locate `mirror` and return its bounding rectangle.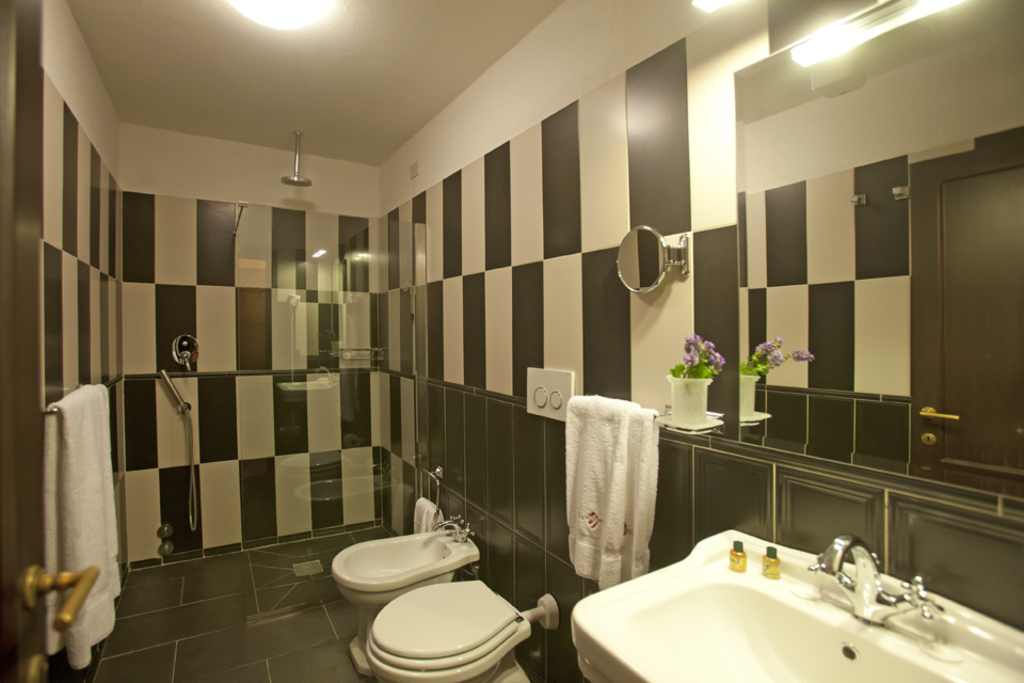
box(619, 229, 666, 293).
